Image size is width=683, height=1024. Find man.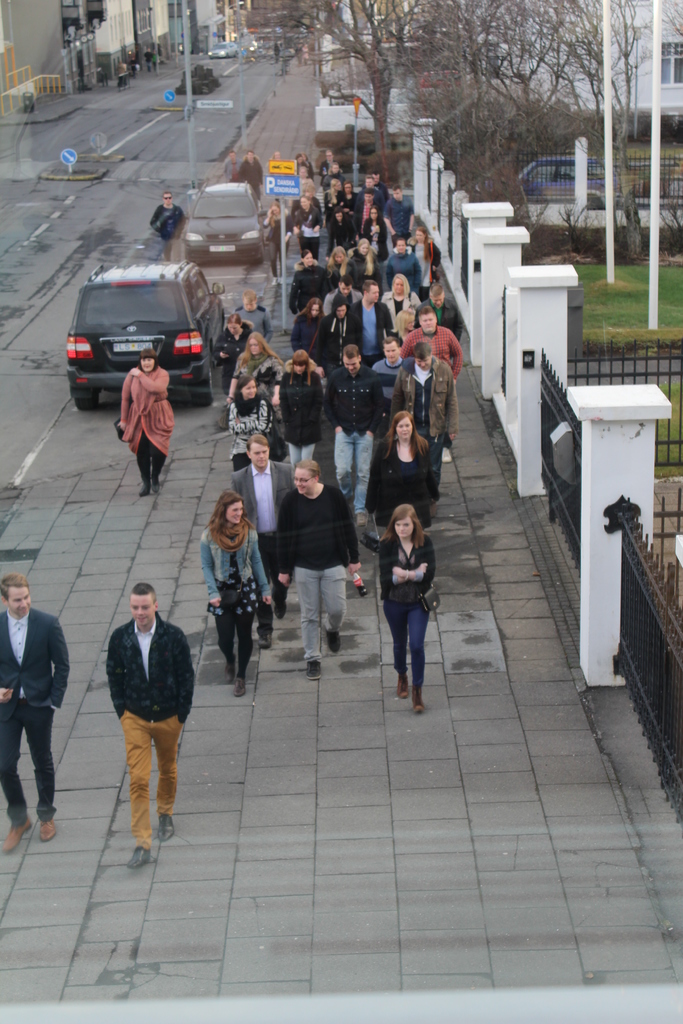
region(416, 284, 460, 343).
